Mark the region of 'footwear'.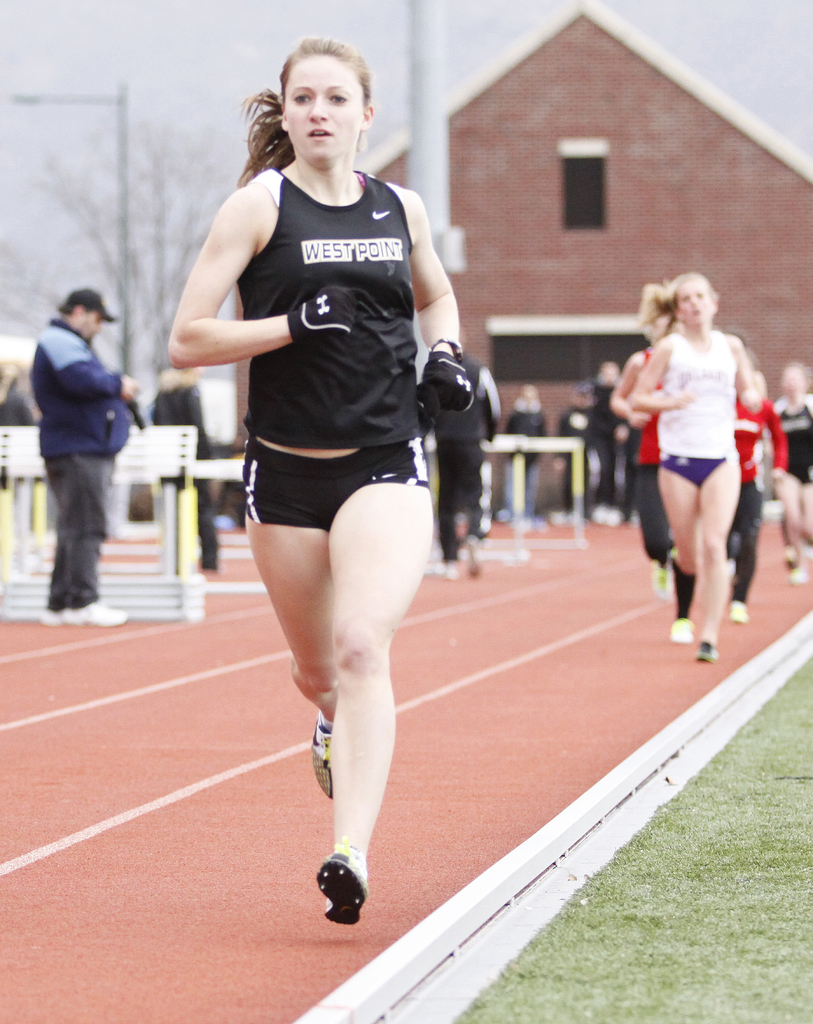
Region: 669, 609, 693, 648.
